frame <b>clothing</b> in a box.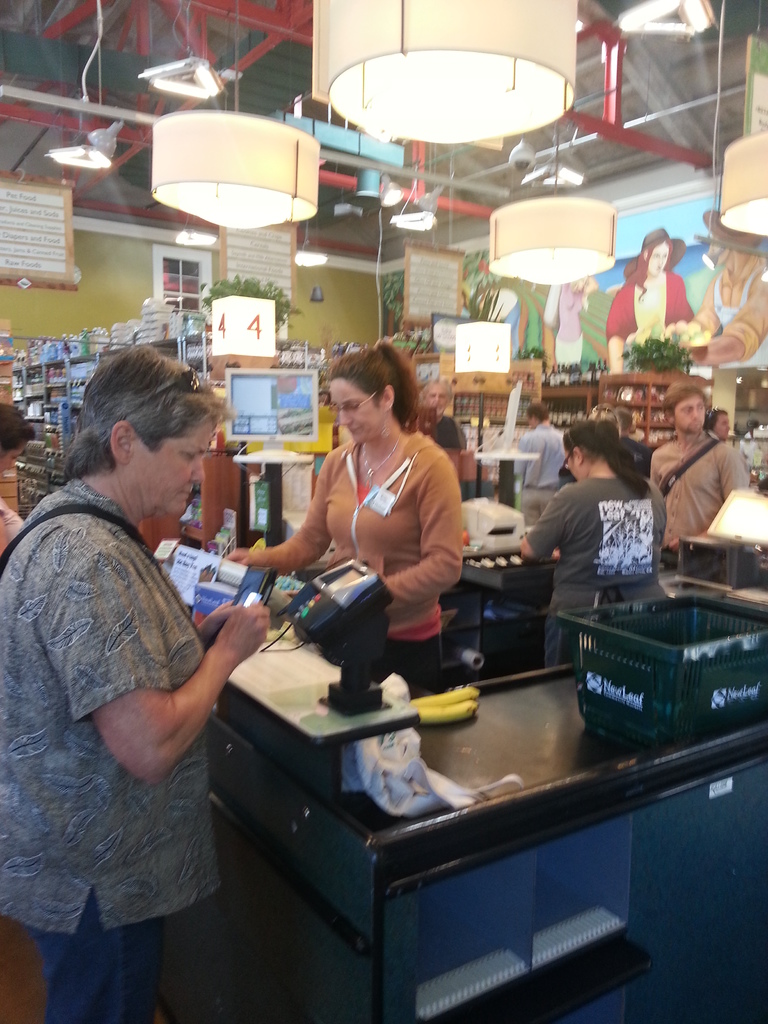
region(422, 414, 468, 452).
